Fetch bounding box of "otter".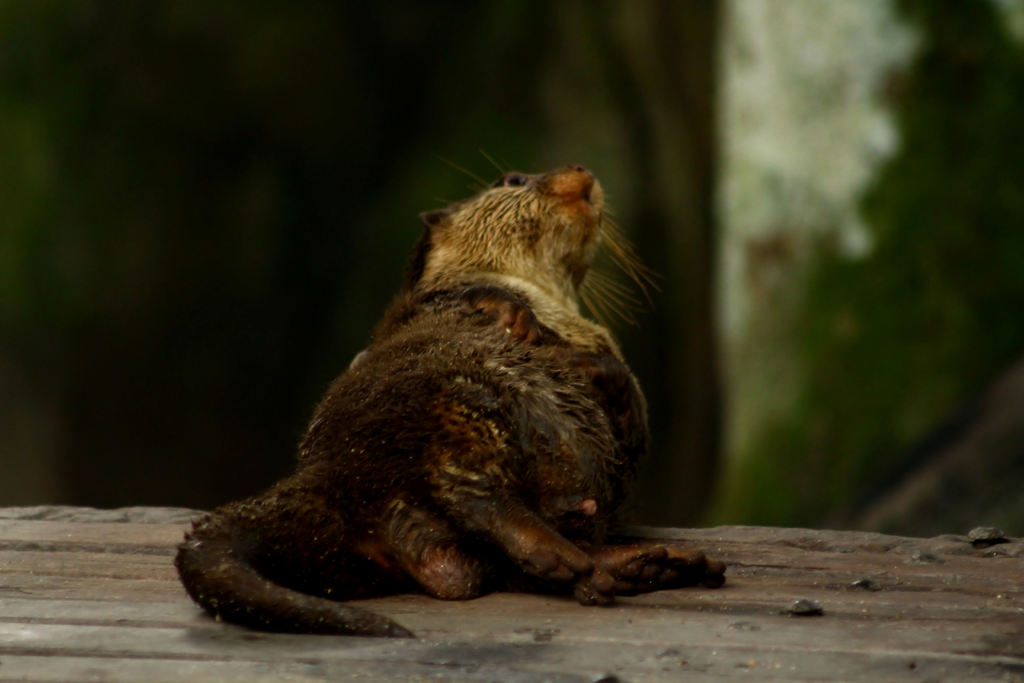
Bbox: (172,151,728,638).
